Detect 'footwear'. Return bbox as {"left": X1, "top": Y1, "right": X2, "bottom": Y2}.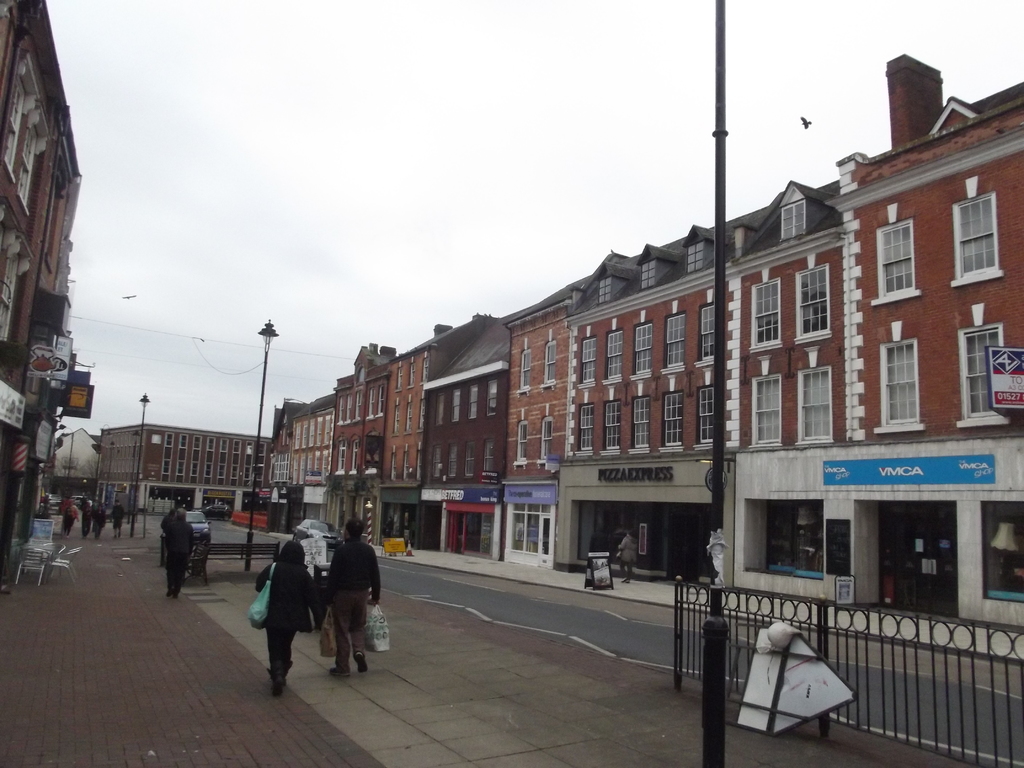
{"left": 168, "top": 586, "right": 173, "bottom": 596}.
